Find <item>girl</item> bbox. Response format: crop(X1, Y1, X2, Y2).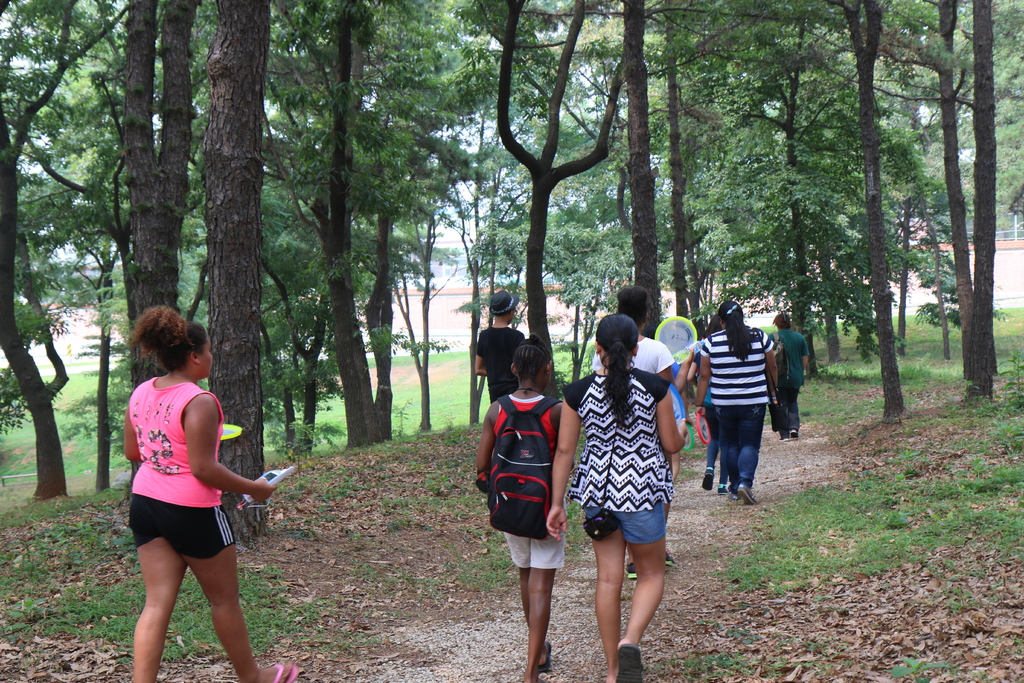
crop(545, 314, 685, 679).
